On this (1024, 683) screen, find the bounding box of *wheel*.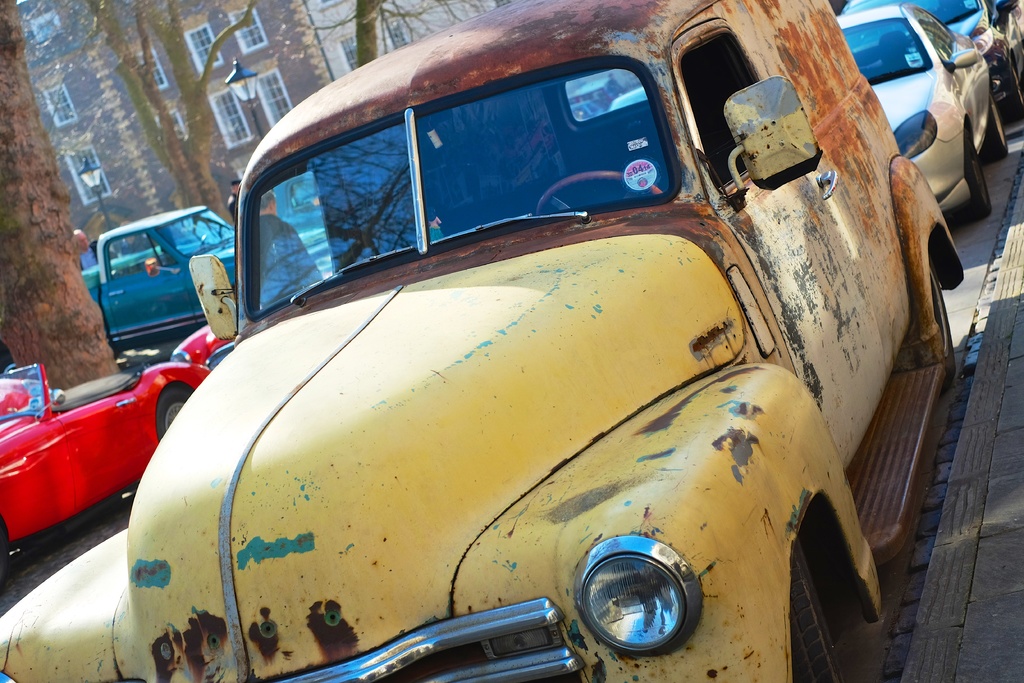
Bounding box: <region>534, 172, 661, 212</region>.
